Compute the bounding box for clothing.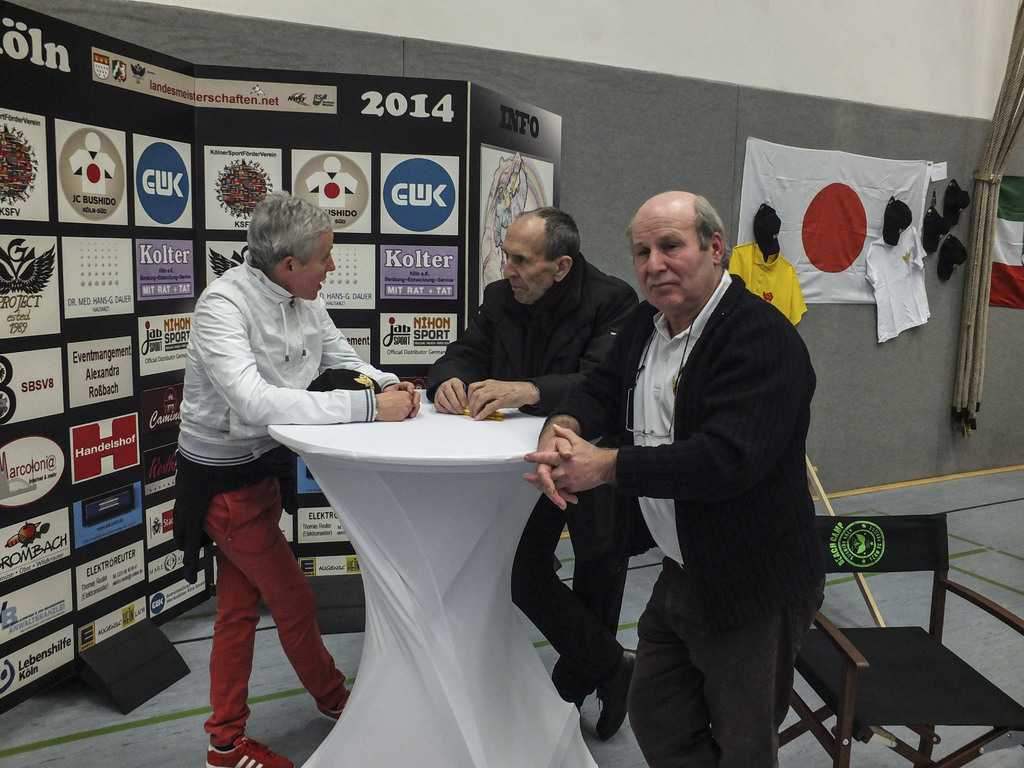
l=573, t=172, r=833, b=767.
